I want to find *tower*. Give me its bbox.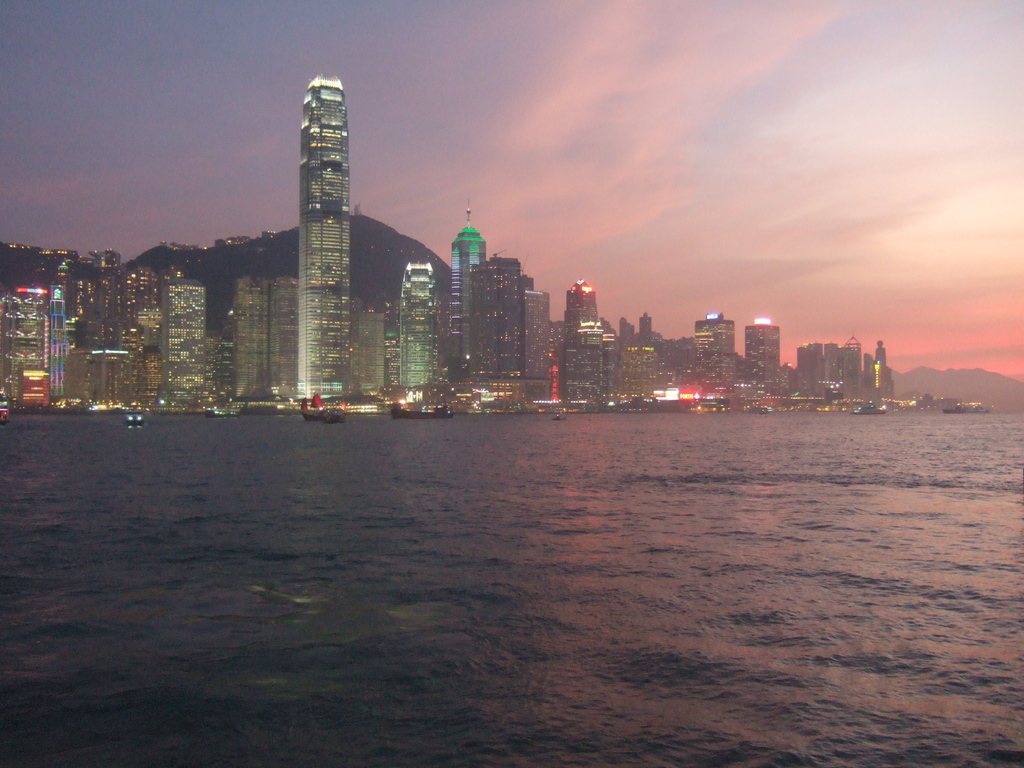
<region>566, 273, 596, 411</region>.
